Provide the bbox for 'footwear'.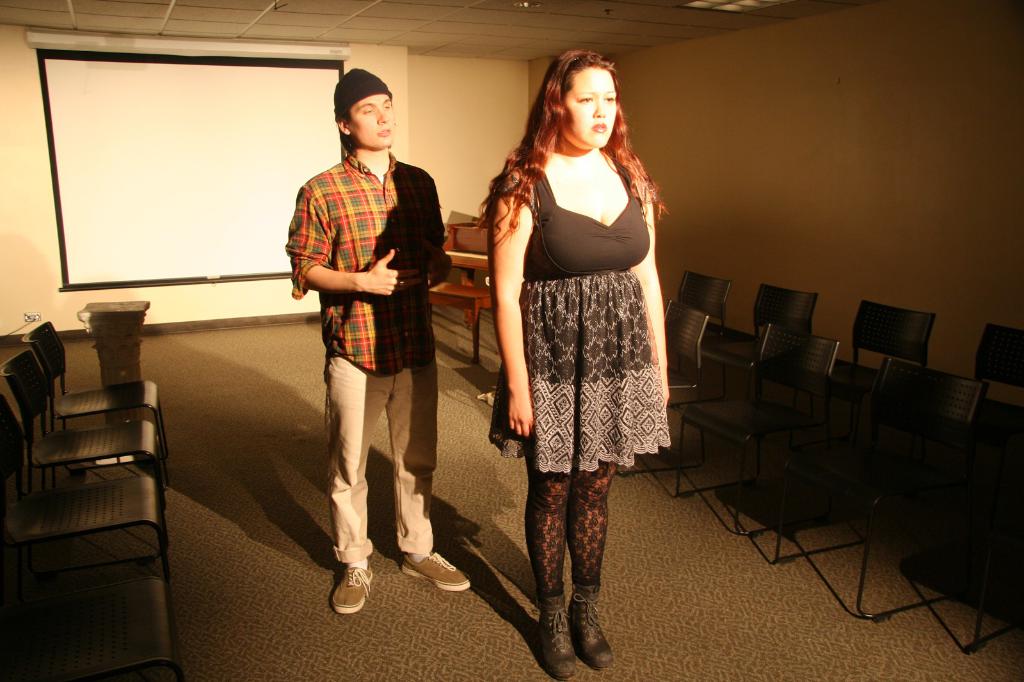
(539, 585, 578, 679).
